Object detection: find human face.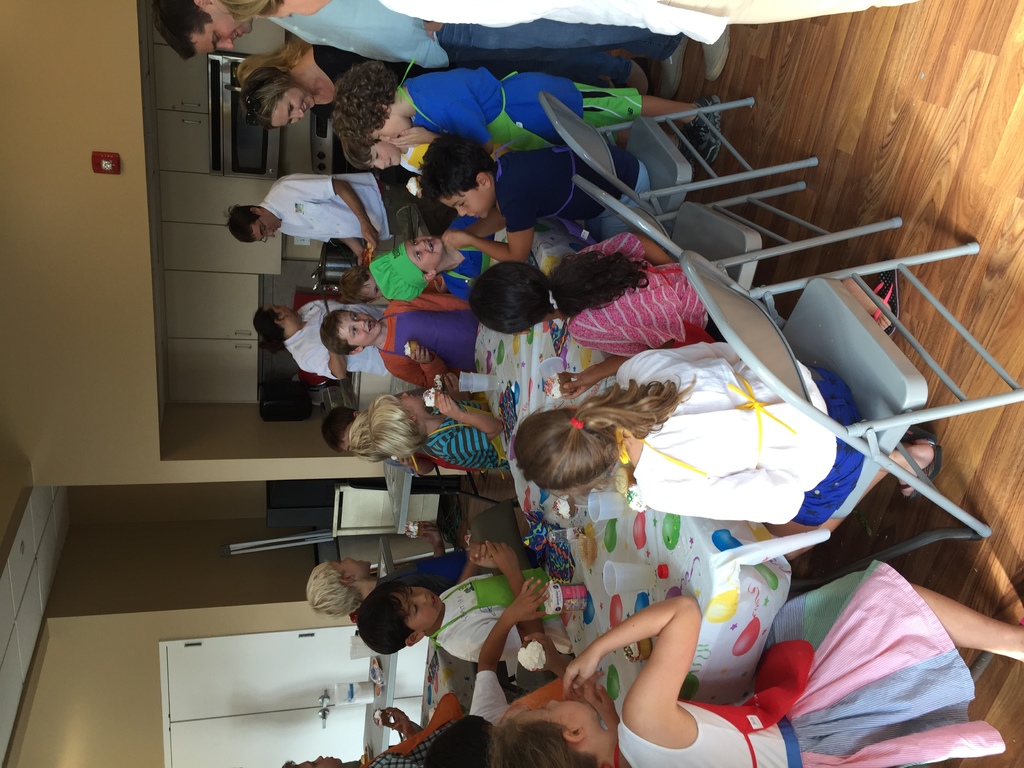
region(513, 691, 602, 732).
